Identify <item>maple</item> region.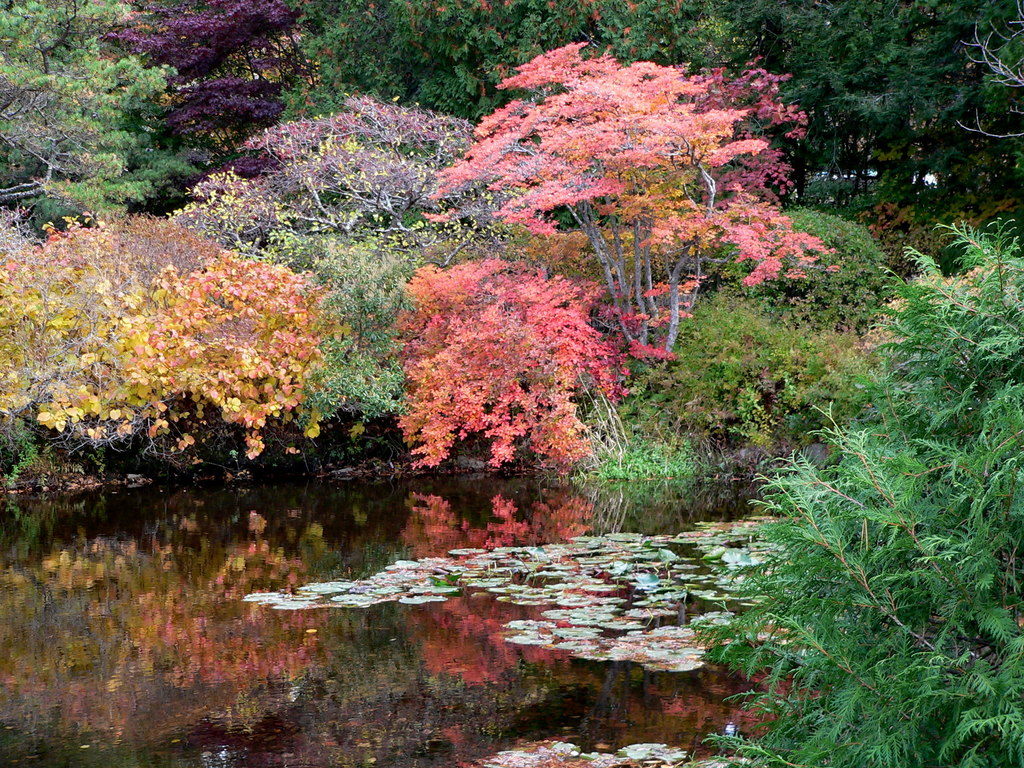
Region: x1=676, y1=227, x2=1023, y2=767.
